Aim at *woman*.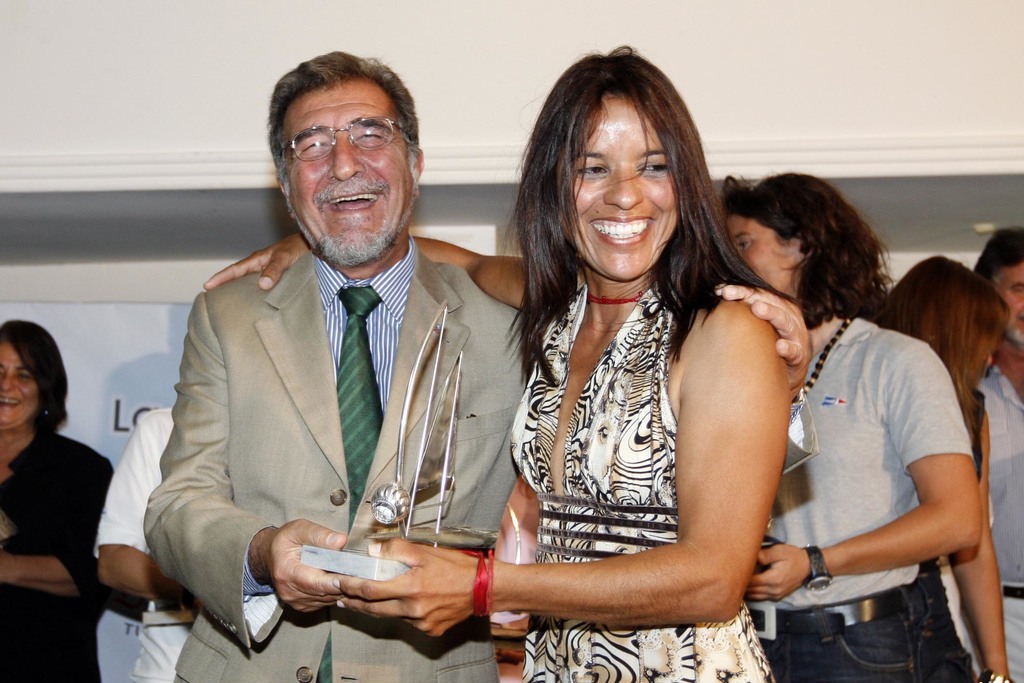
Aimed at 202, 43, 788, 682.
